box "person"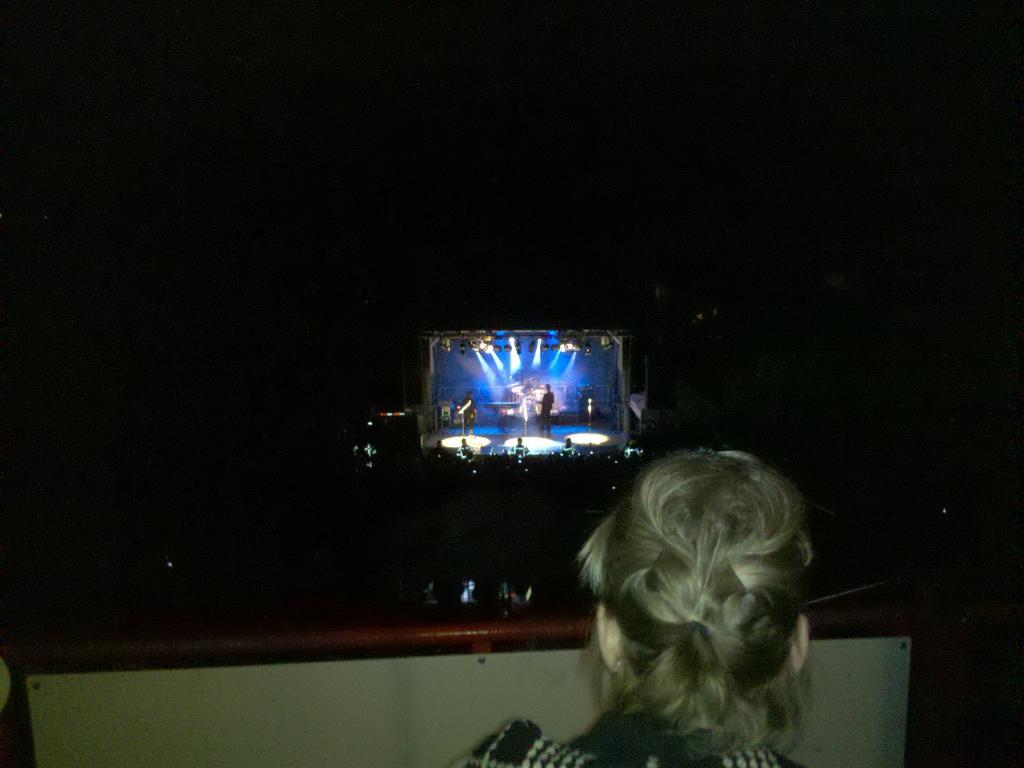
rect(538, 383, 556, 431)
